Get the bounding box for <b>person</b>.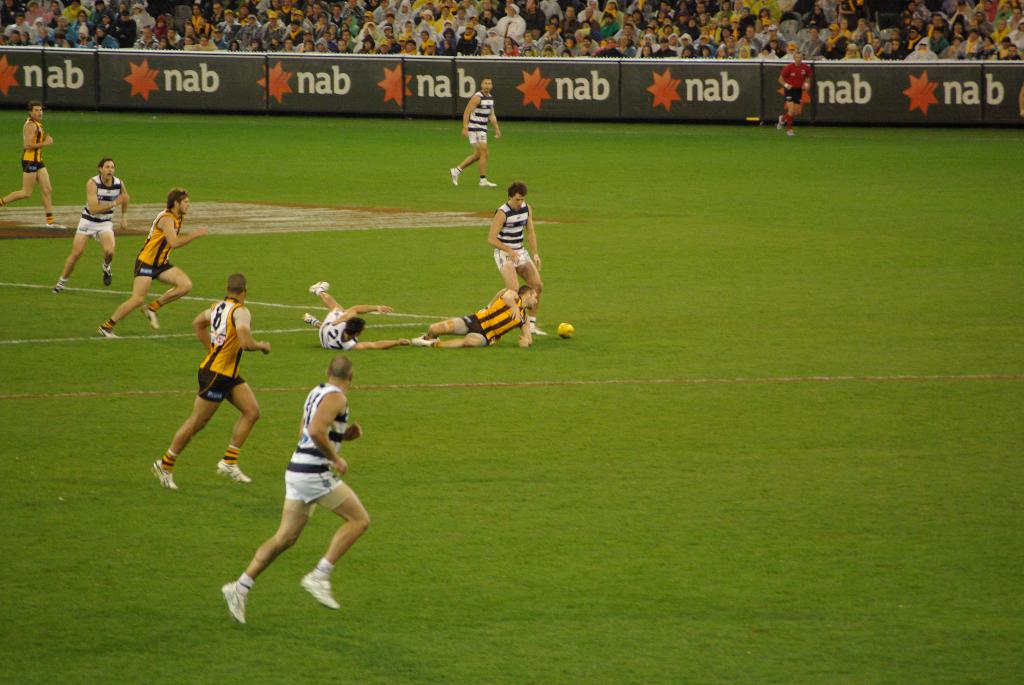
<bbox>54, 161, 127, 287</bbox>.
